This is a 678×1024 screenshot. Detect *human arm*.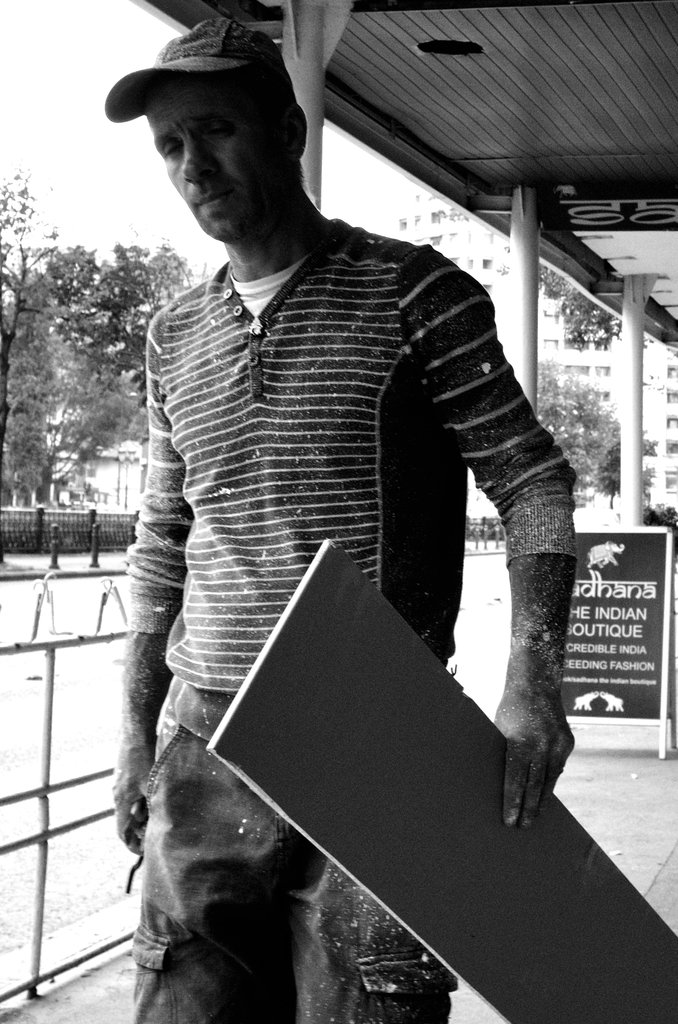
399:276:611:818.
